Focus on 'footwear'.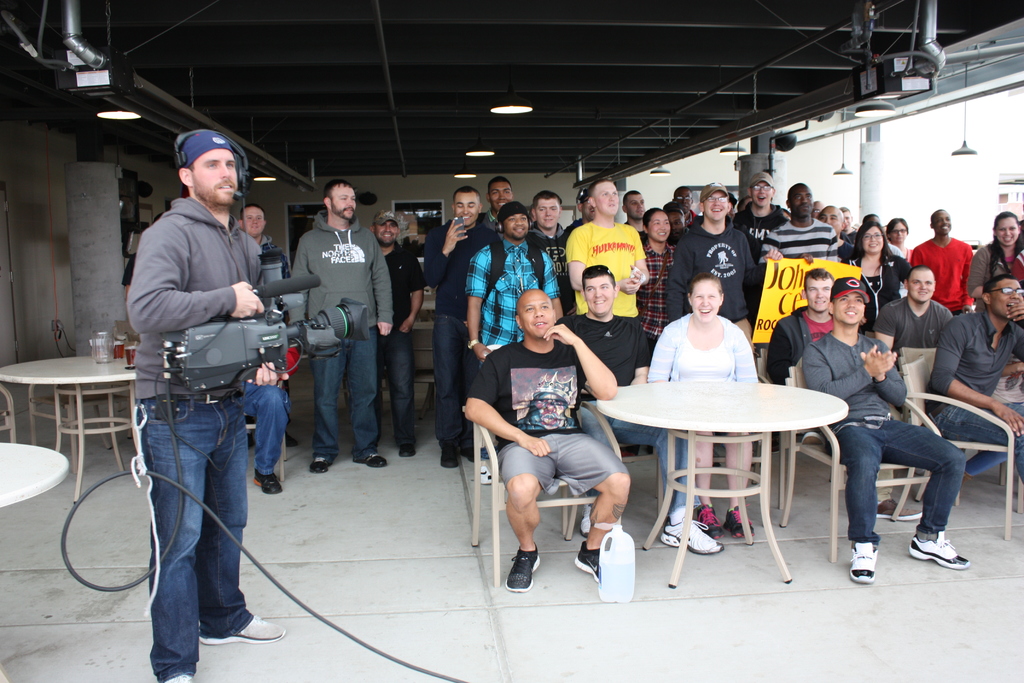
Focused at <box>253,465,284,493</box>.
